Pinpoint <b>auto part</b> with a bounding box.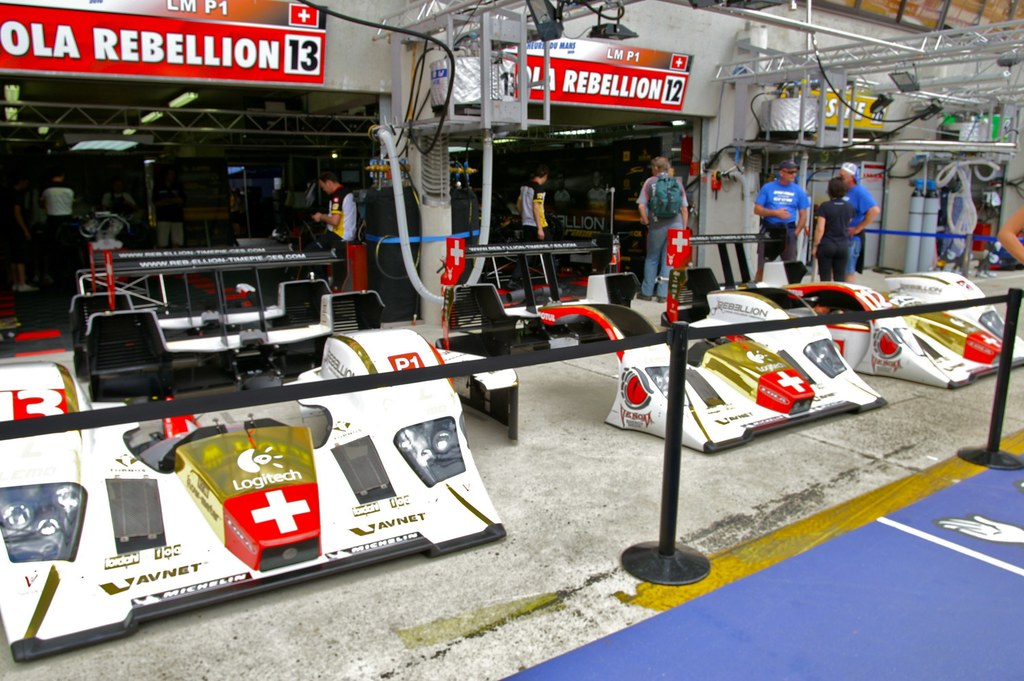
<box>659,225,823,330</box>.
